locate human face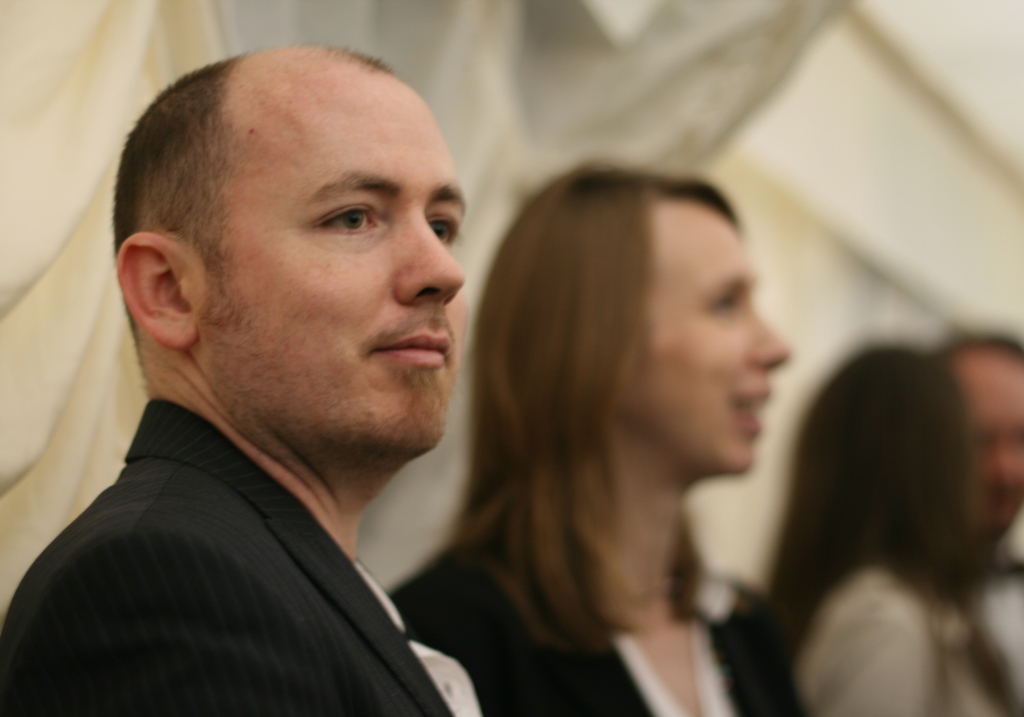
<bbox>198, 64, 468, 454</bbox>
